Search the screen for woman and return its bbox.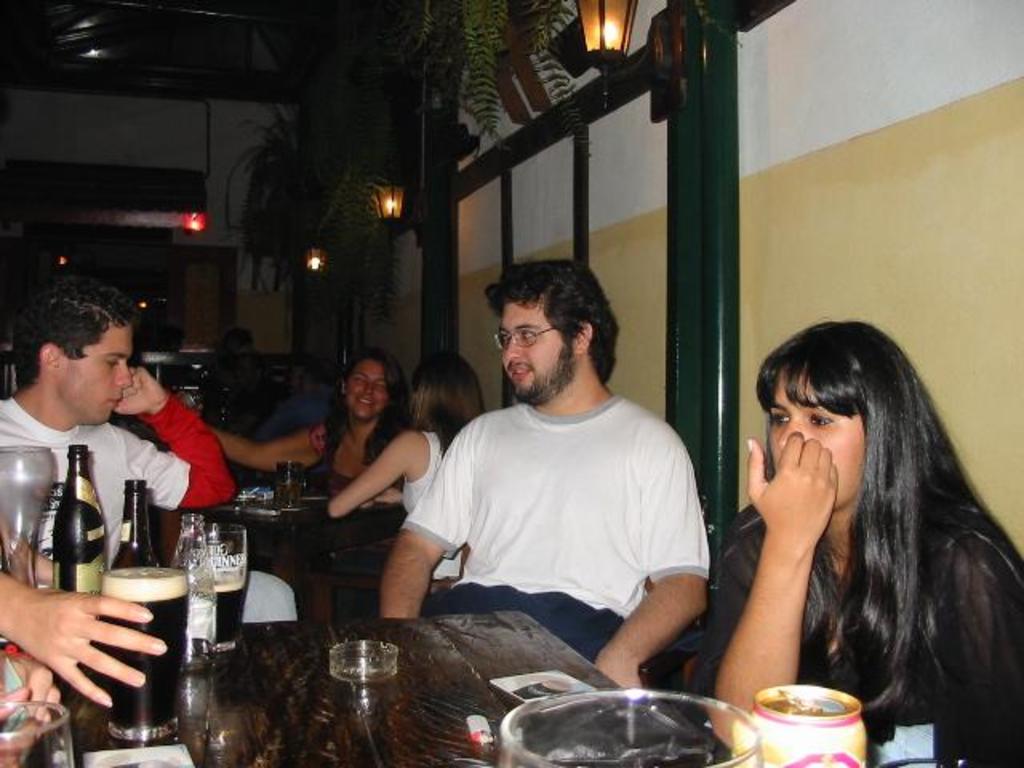
Found: locate(690, 310, 1000, 752).
